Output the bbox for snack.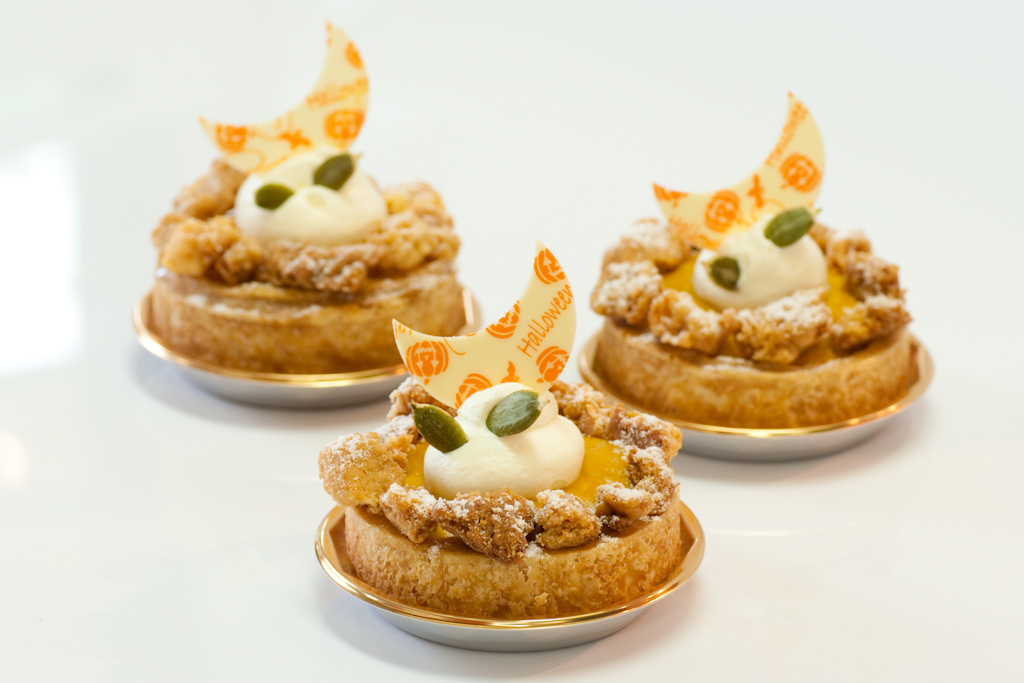
pyautogui.locateOnScreen(591, 147, 912, 464).
